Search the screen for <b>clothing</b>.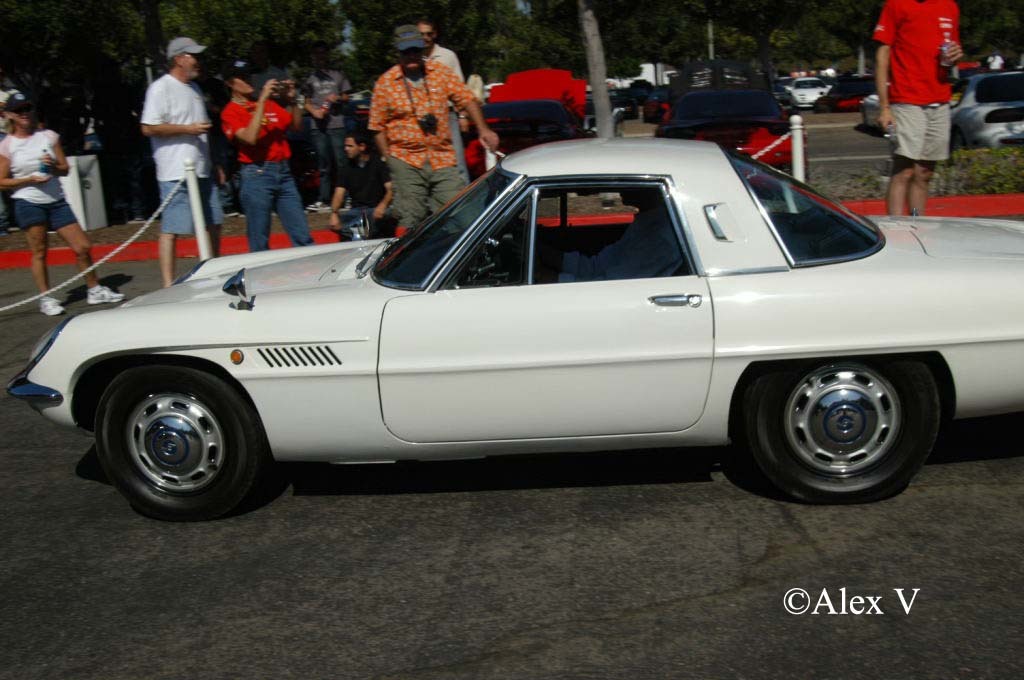
Found at pyautogui.locateOnScreen(336, 159, 387, 231).
